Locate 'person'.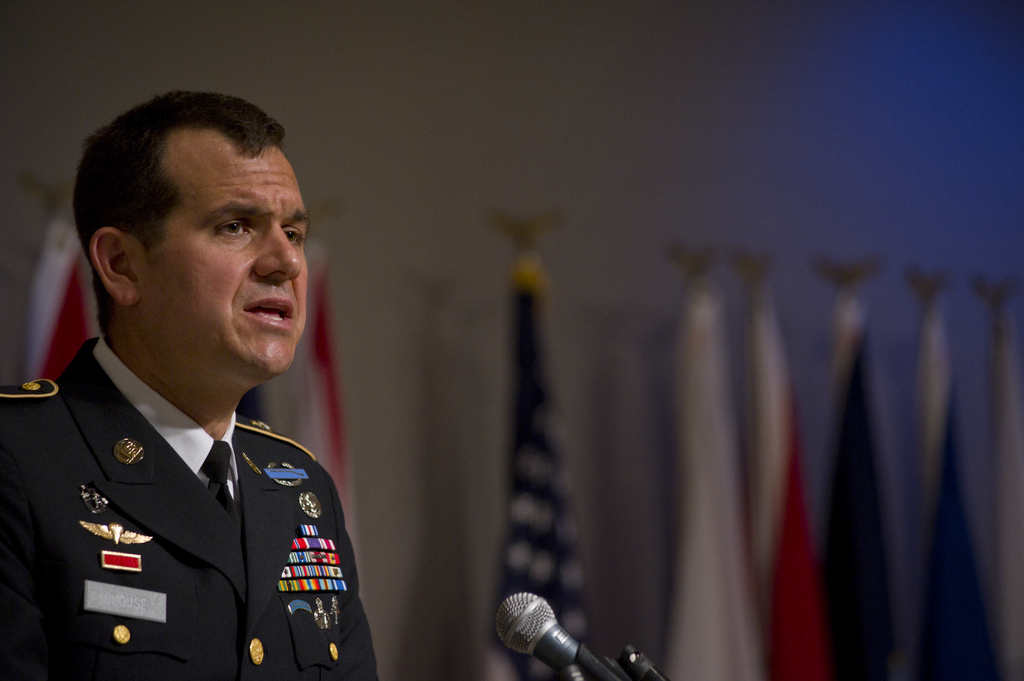
Bounding box: region(0, 104, 429, 680).
